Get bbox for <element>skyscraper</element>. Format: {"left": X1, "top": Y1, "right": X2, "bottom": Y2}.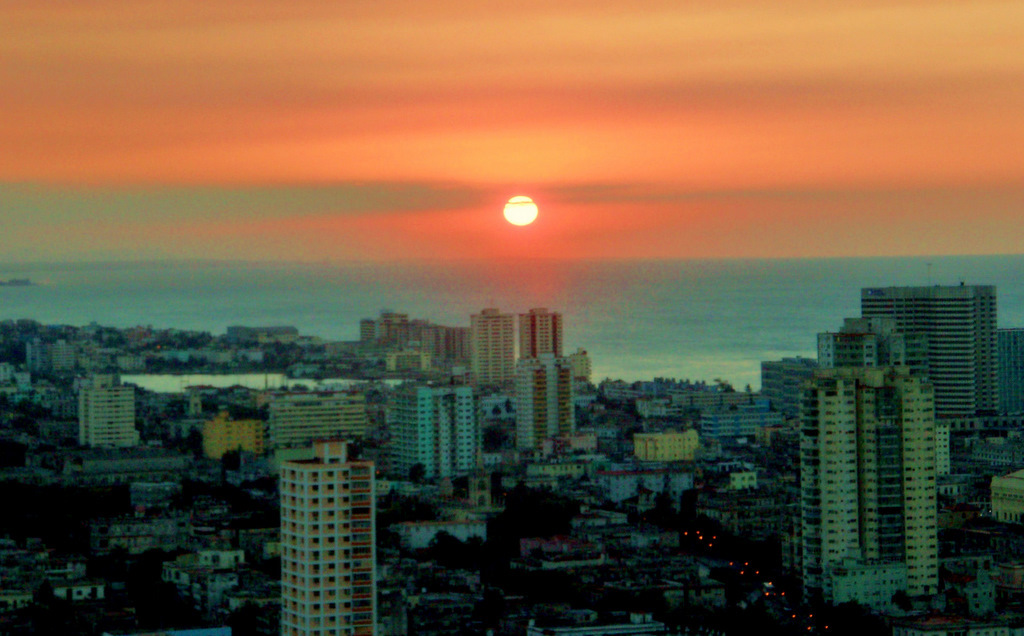
{"left": 818, "top": 315, "right": 923, "bottom": 374}.
